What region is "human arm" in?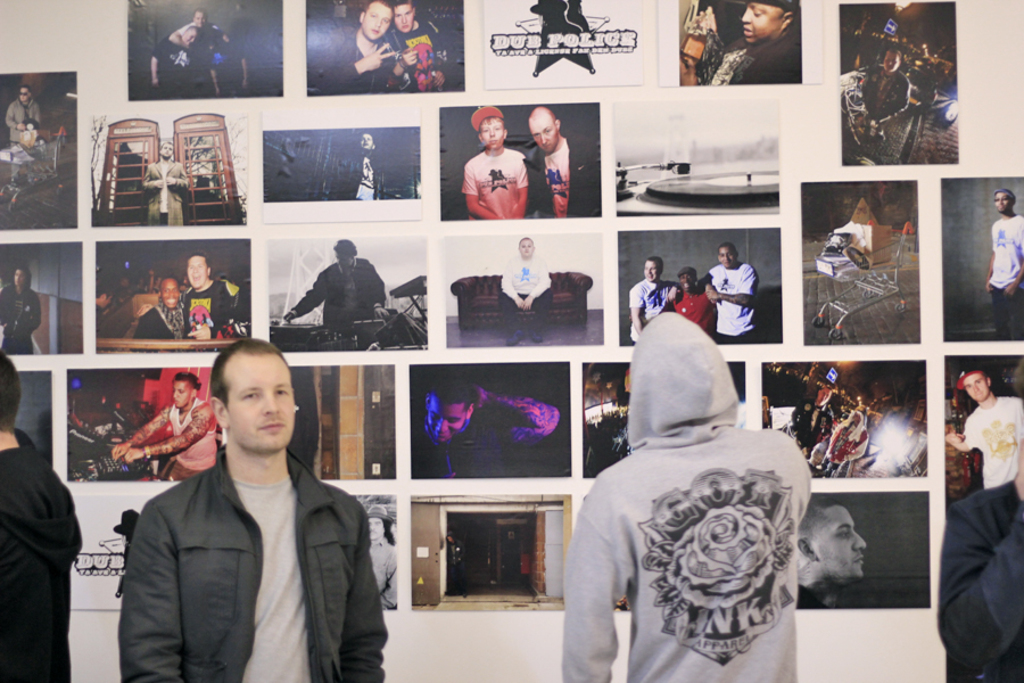
705, 274, 712, 304.
